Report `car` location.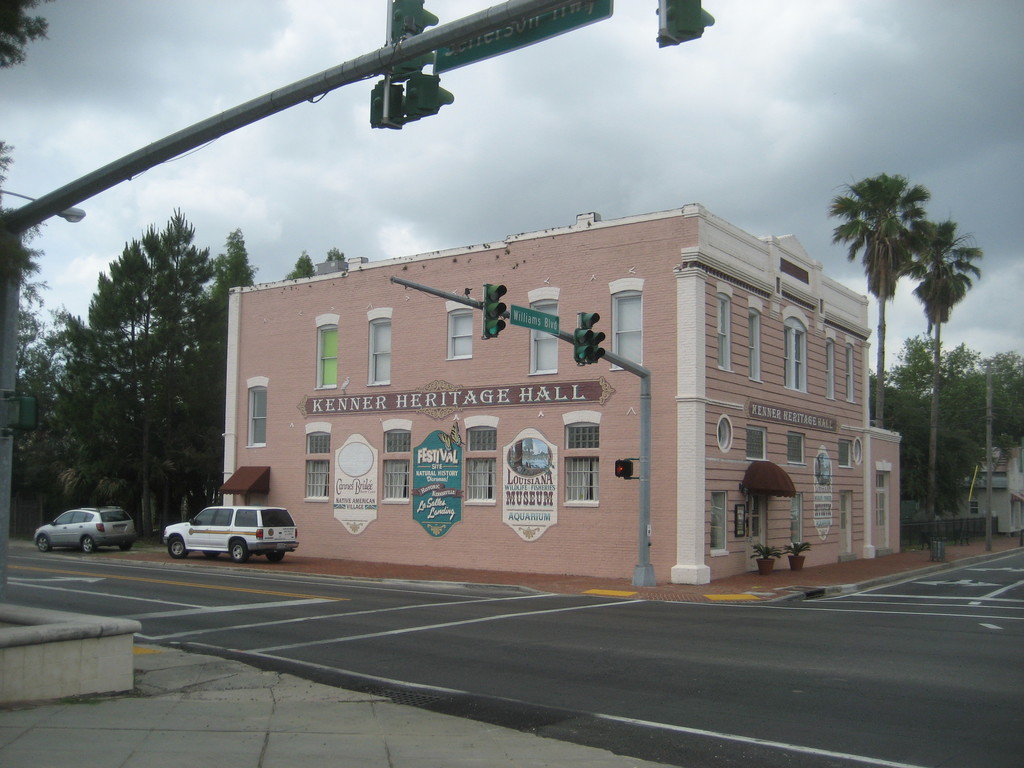
Report: pyautogui.locateOnScreen(164, 500, 298, 564).
